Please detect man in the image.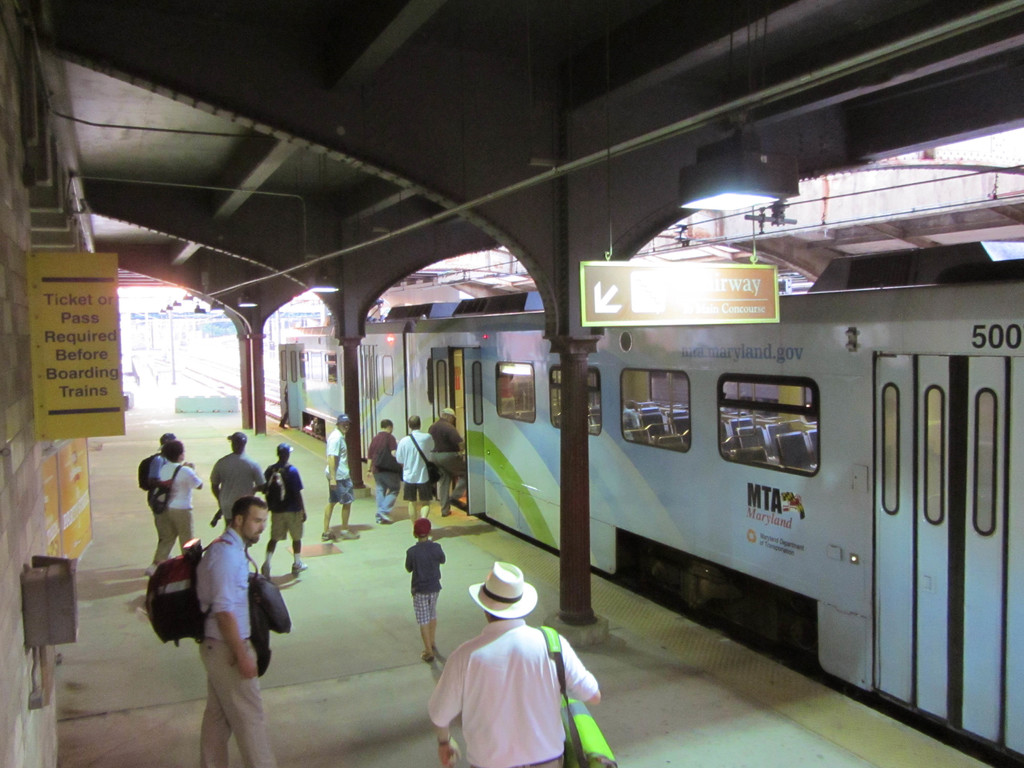
box=[138, 431, 186, 579].
